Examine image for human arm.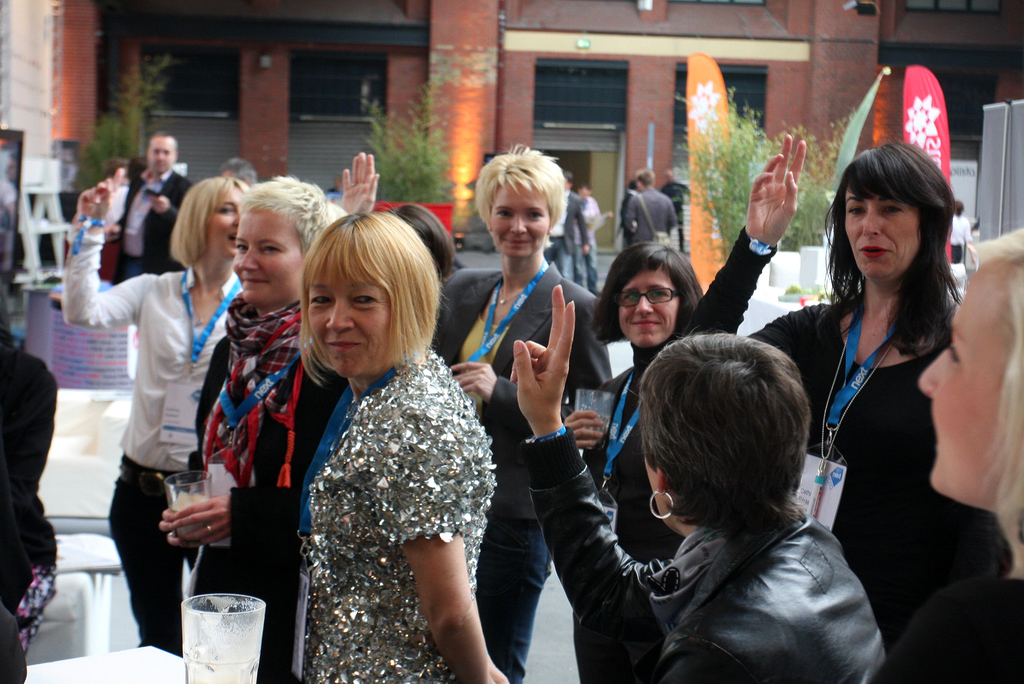
Examination result: l=680, t=137, r=805, b=332.
